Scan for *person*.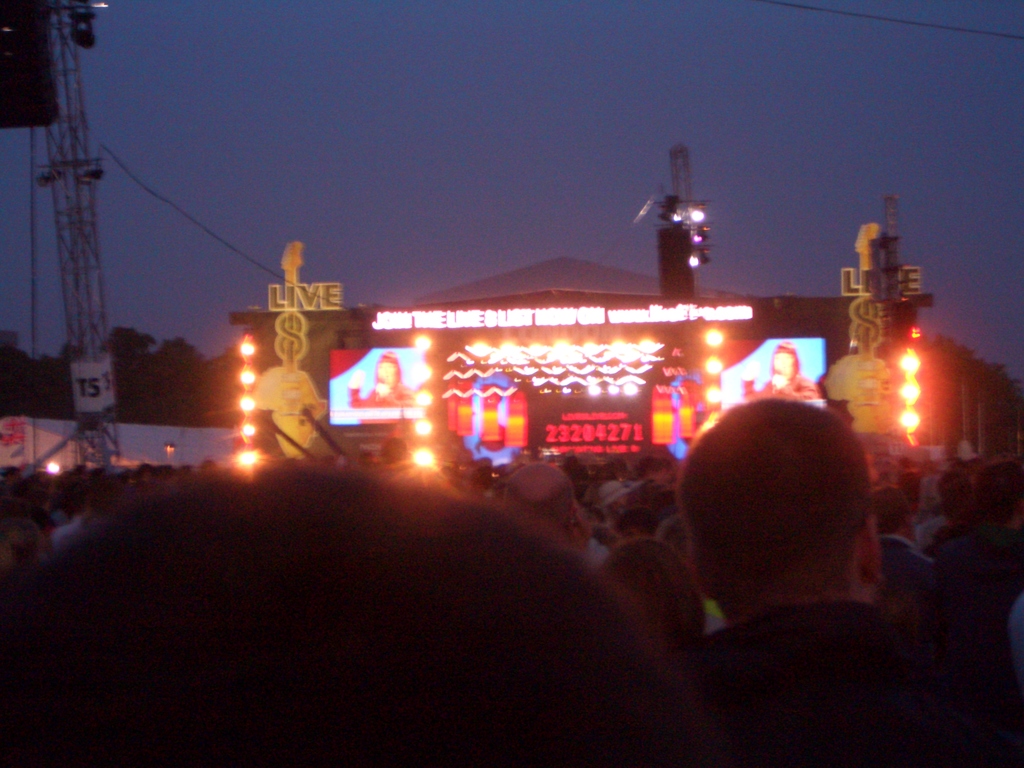
Scan result: {"x1": 739, "y1": 337, "x2": 820, "y2": 398}.
